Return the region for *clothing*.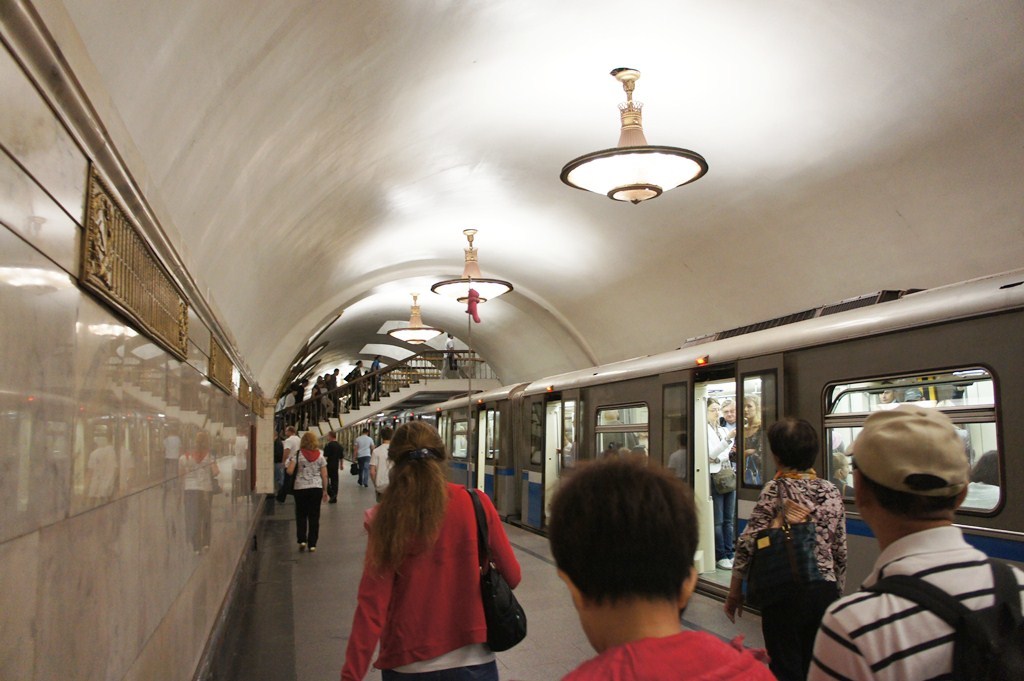
[left=283, top=431, right=303, bottom=501].
